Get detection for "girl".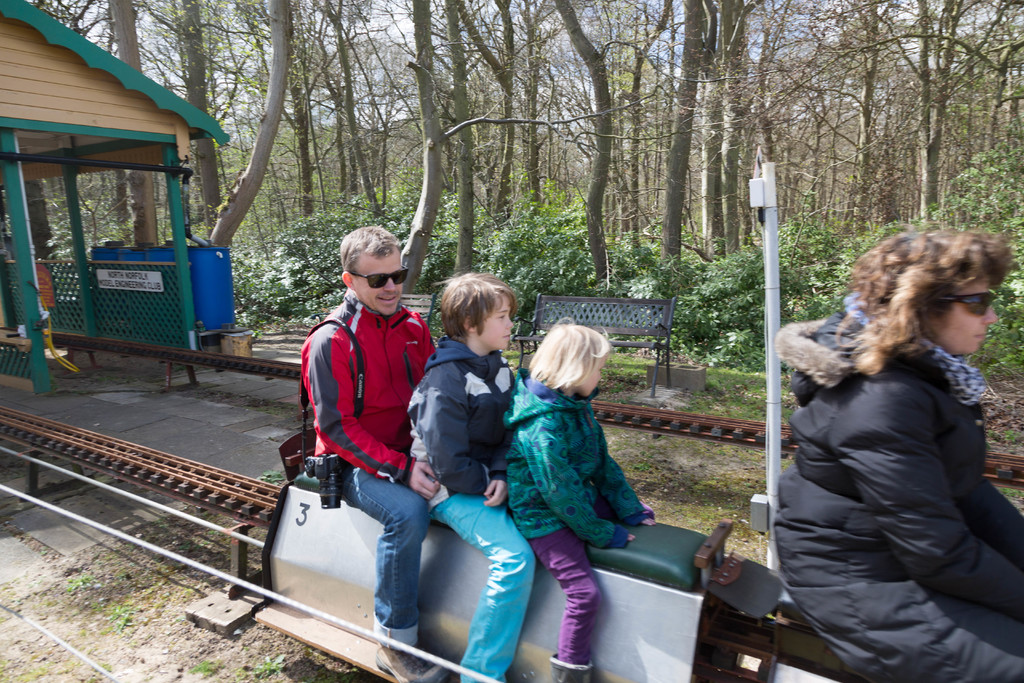
Detection: crop(506, 320, 661, 682).
